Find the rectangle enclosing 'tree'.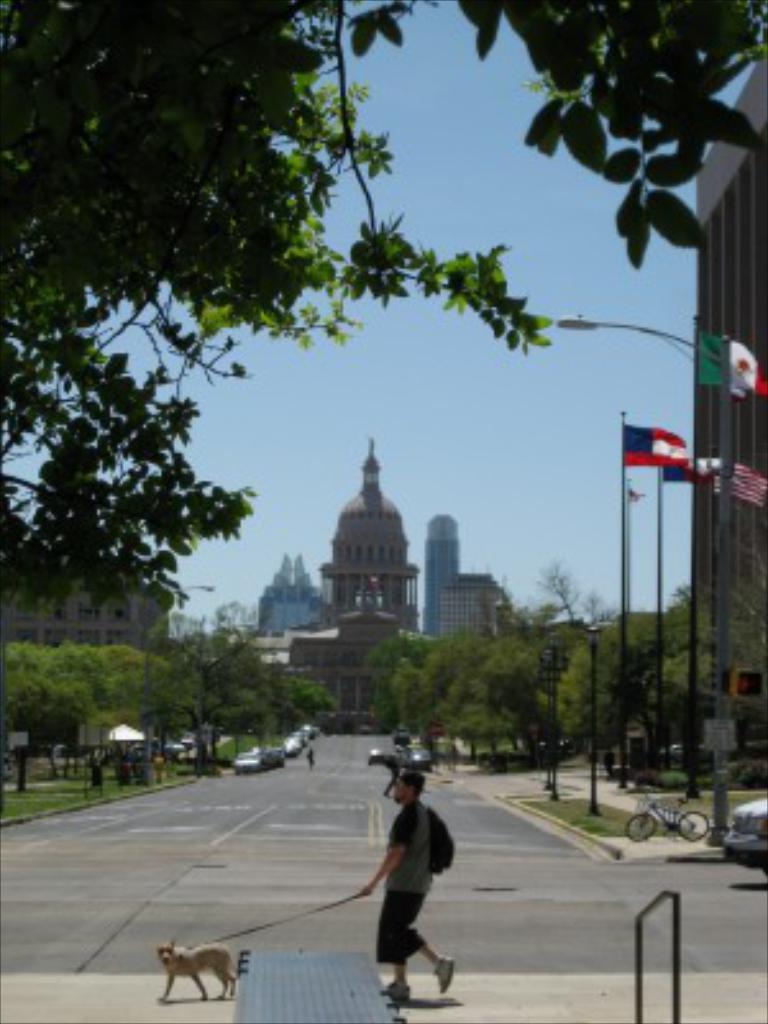
left=189, top=653, right=253, bottom=765.
